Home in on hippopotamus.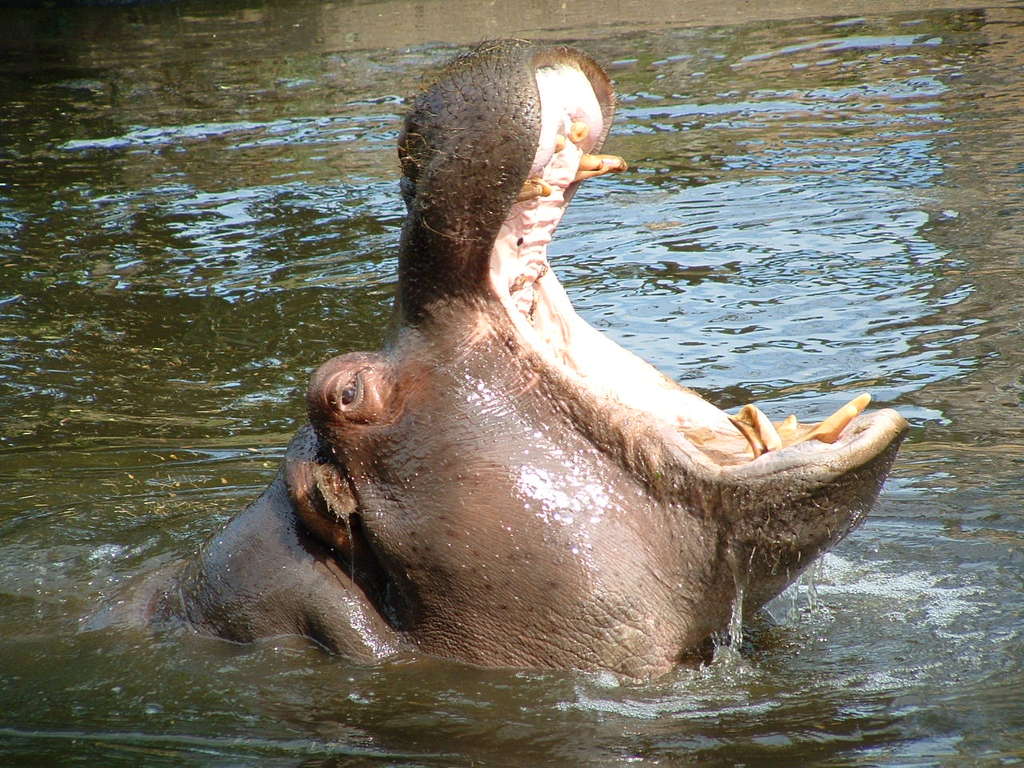
Homed in at [78, 34, 905, 686].
